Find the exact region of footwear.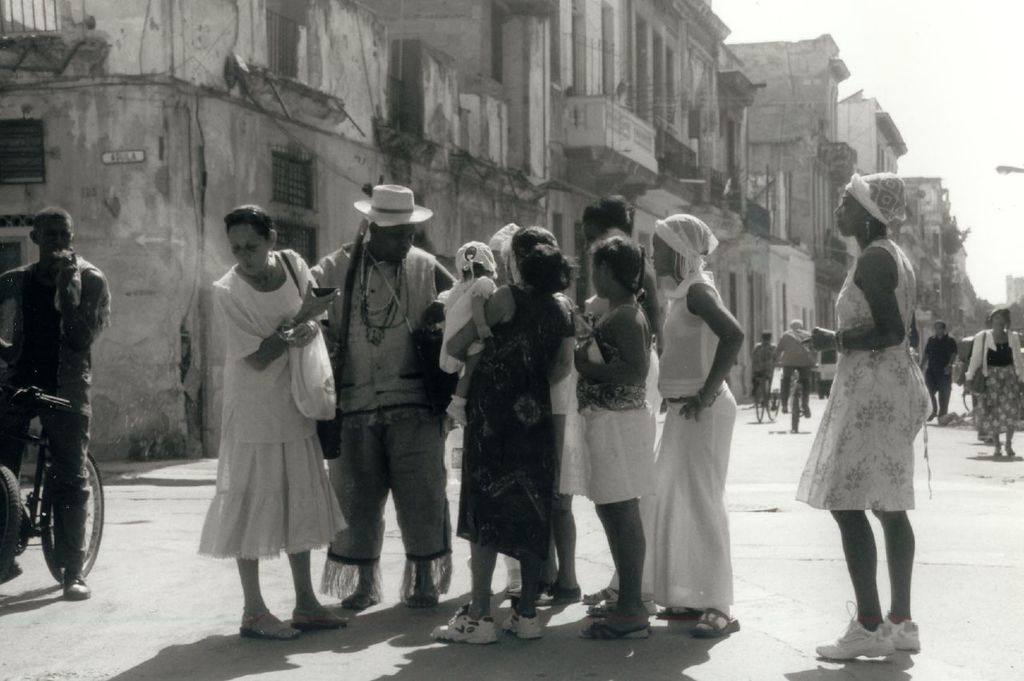
Exact region: 242/620/293/645.
